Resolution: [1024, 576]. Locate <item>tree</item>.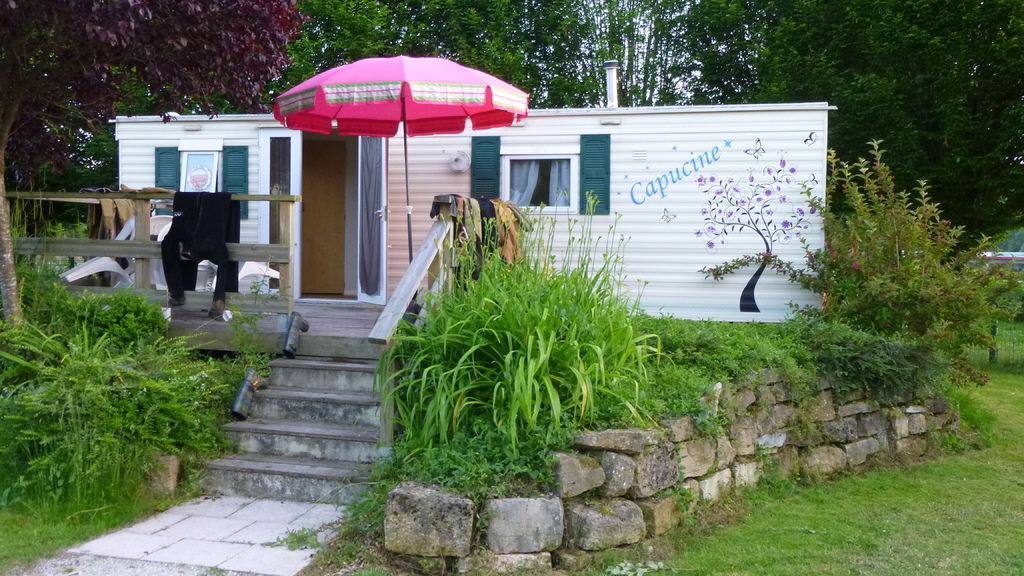
left=707, top=138, right=998, bottom=399.
